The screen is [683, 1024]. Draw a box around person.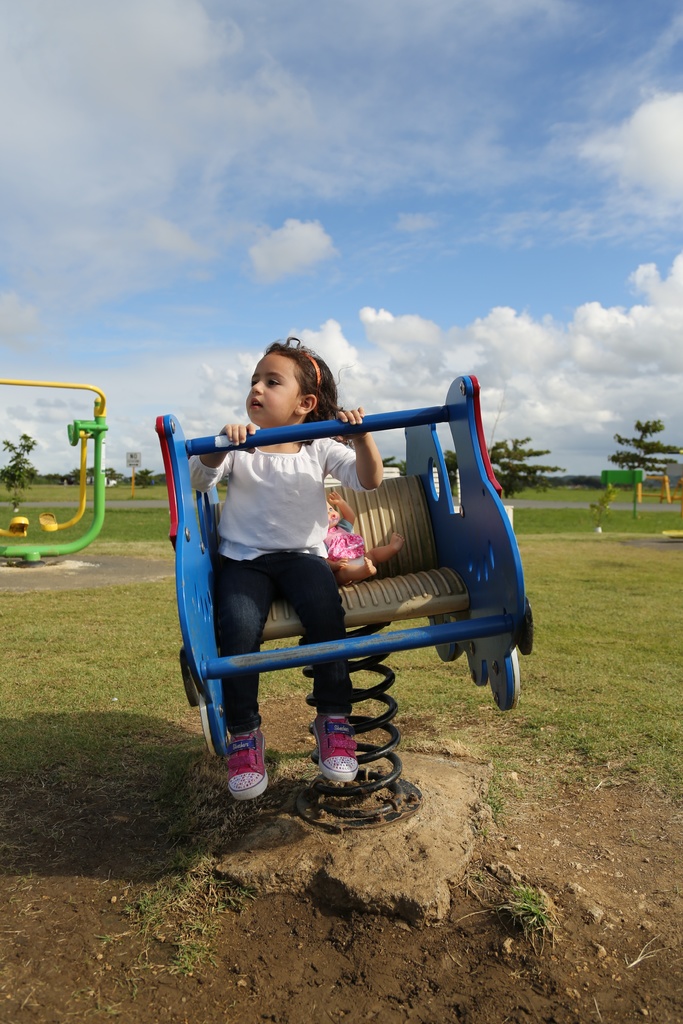
select_region(331, 493, 406, 579).
